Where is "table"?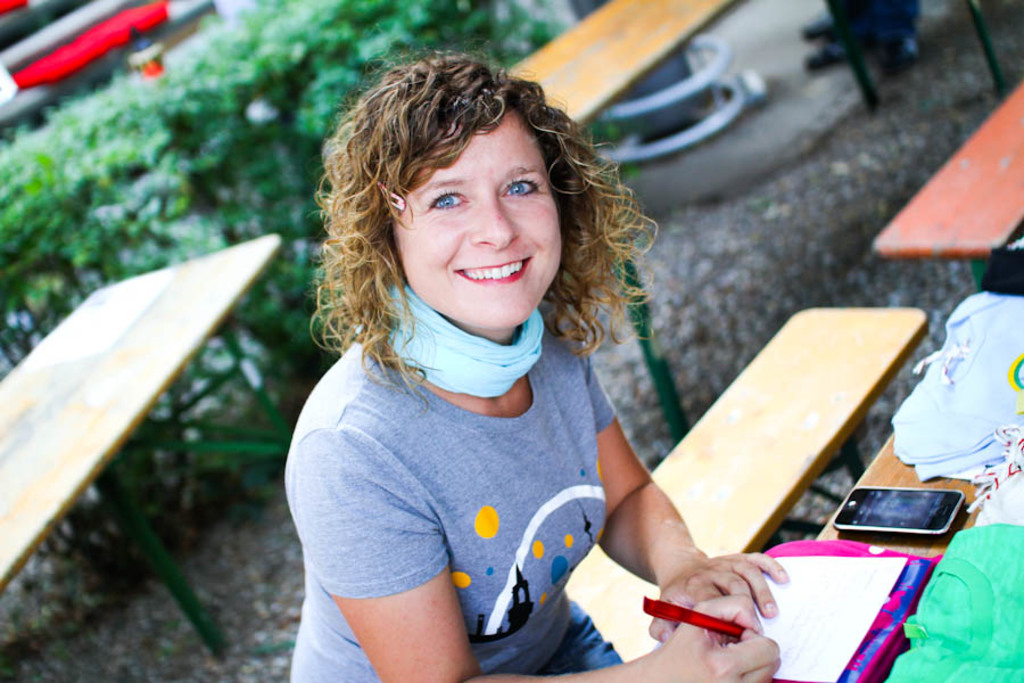
[left=2, top=0, right=133, bottom=68].
